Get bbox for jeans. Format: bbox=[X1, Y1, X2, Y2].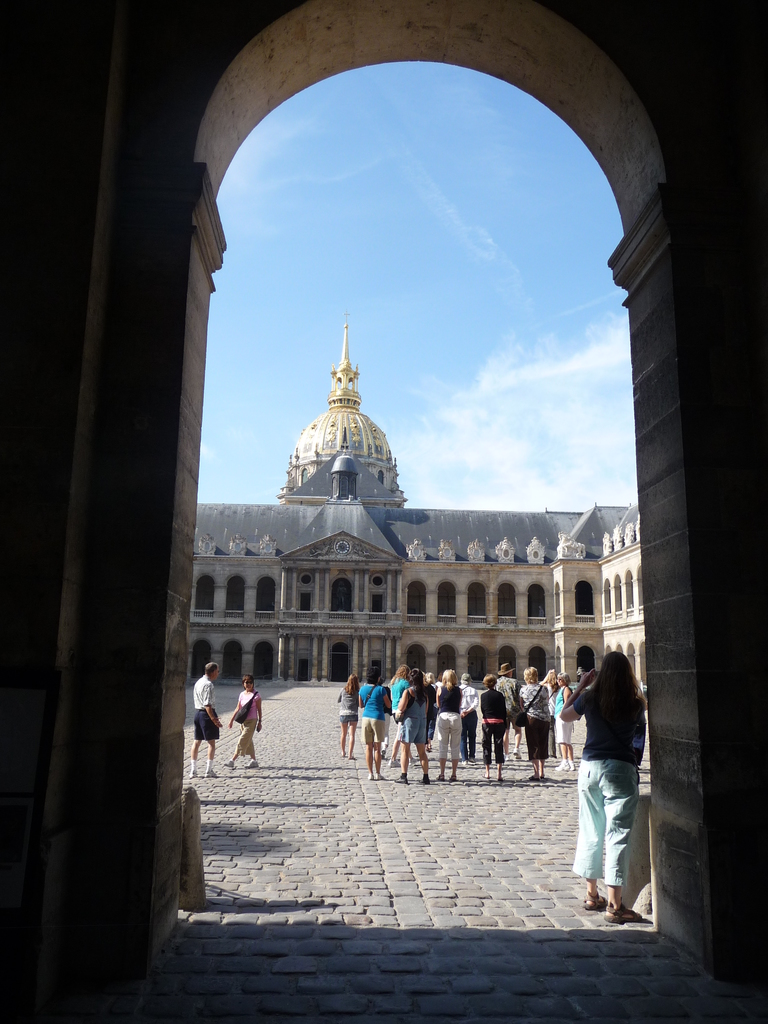
bbox=[477, 721, 504, 761].
